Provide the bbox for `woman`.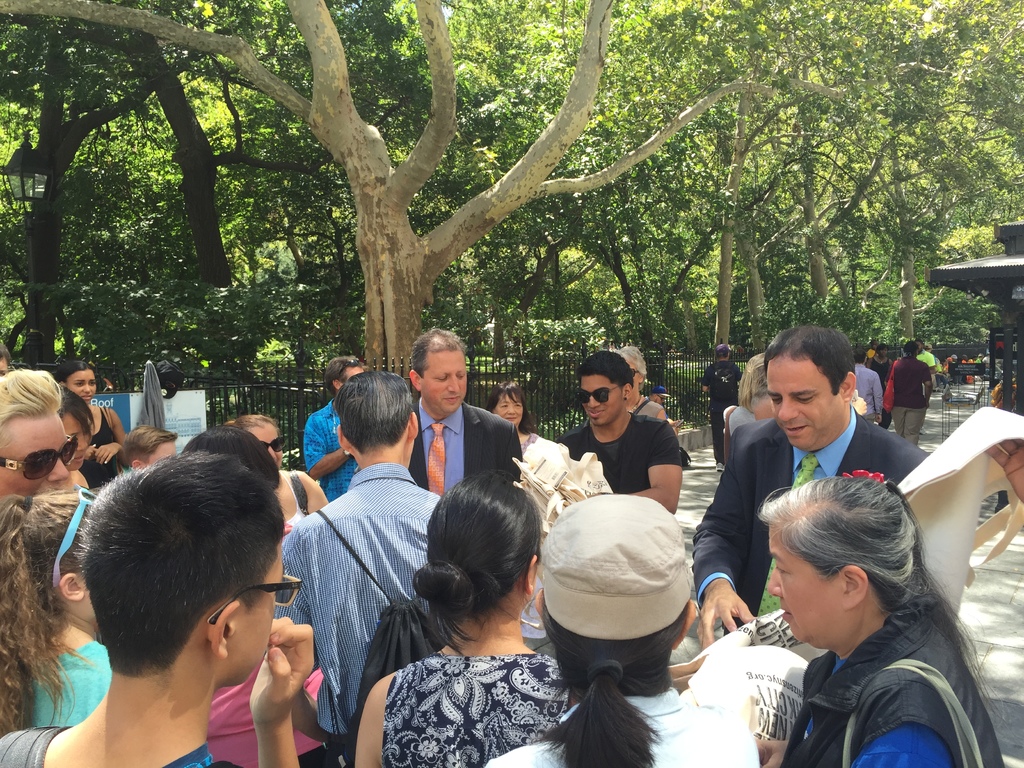
region(730, 353, 781, 431).
